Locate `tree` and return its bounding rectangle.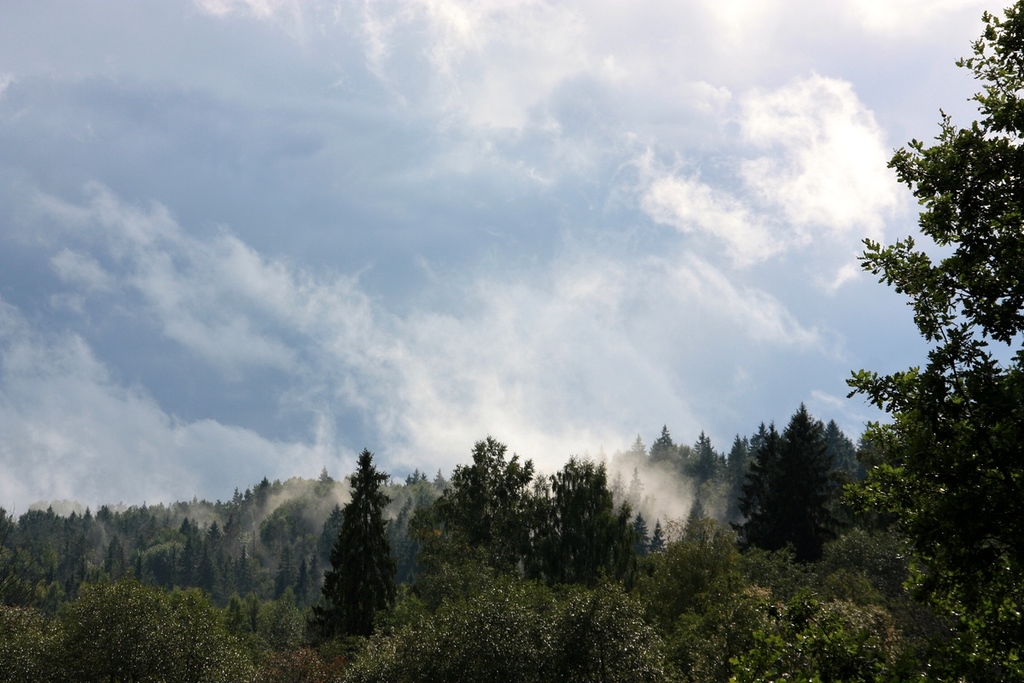
pyautogui.locateOnScreen(678, 585, 904, 682).
